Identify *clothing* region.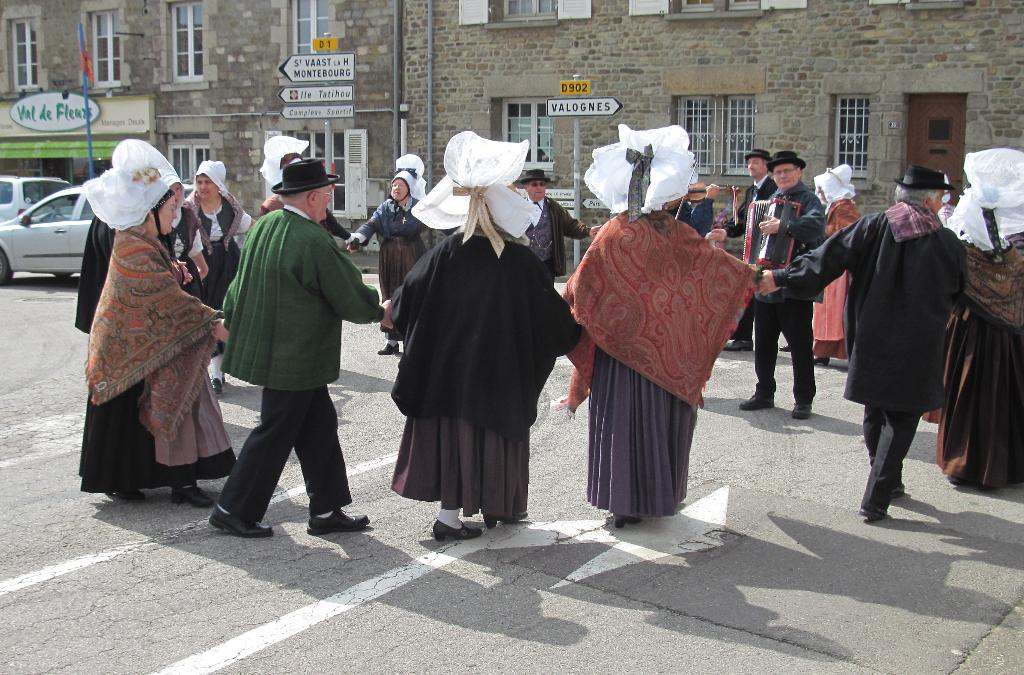
Region: (x1=940, y1=145, x2=1023, y2=486).
